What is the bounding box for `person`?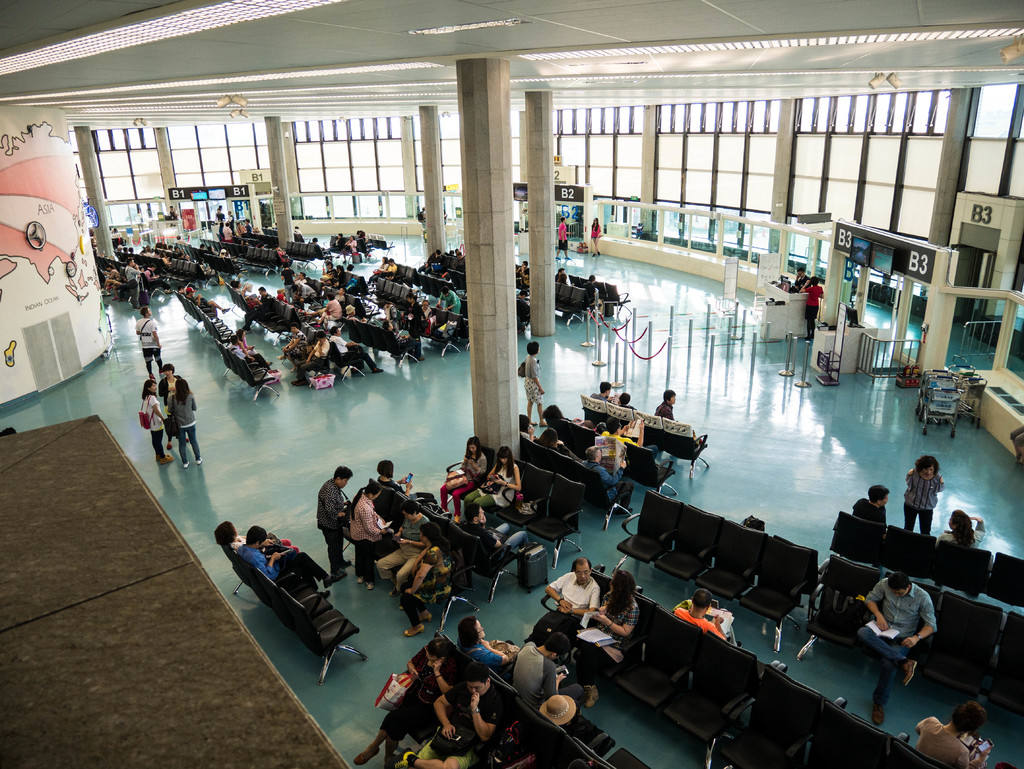
510, 635, 596, 713.
